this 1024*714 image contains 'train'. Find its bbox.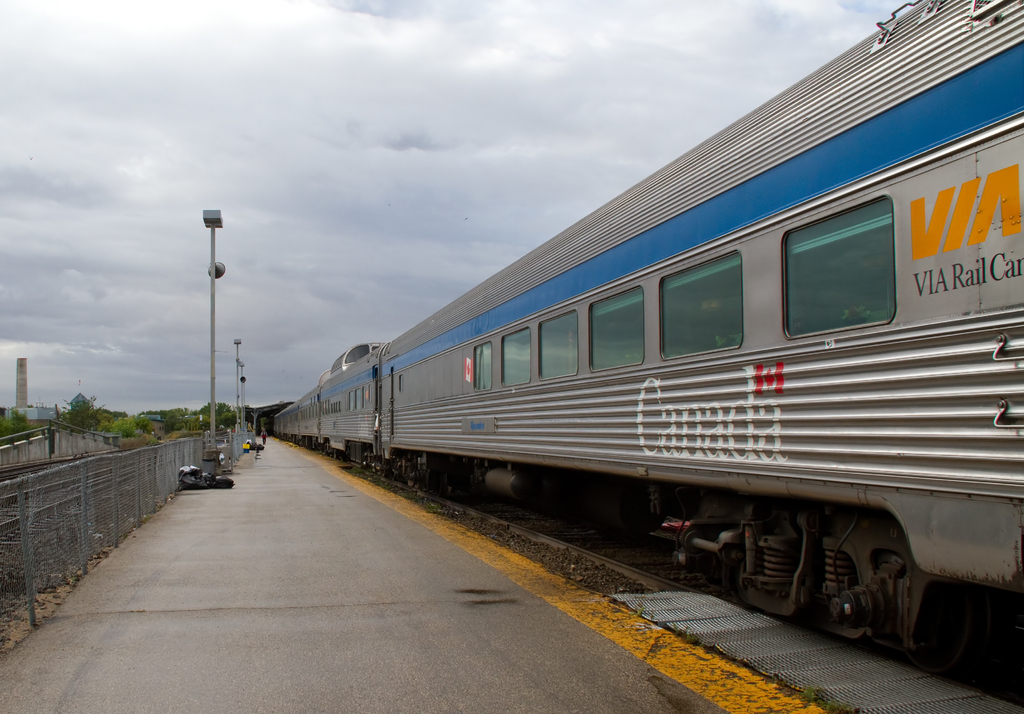
271 0 1023 699.
